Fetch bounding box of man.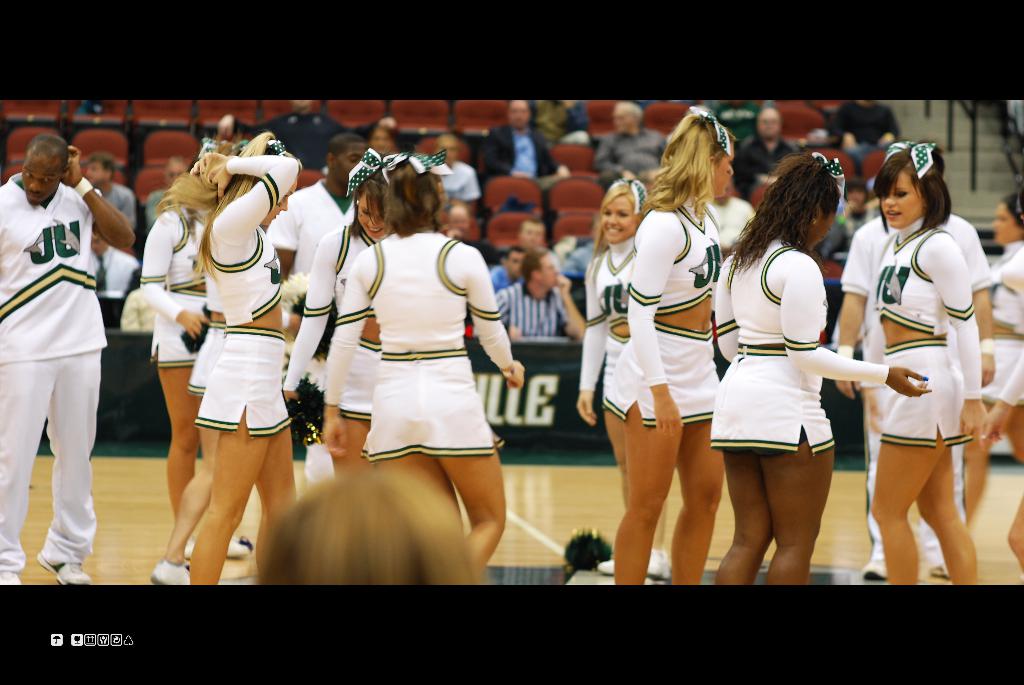
Bbox: <box>474,250,588,342</box>.
